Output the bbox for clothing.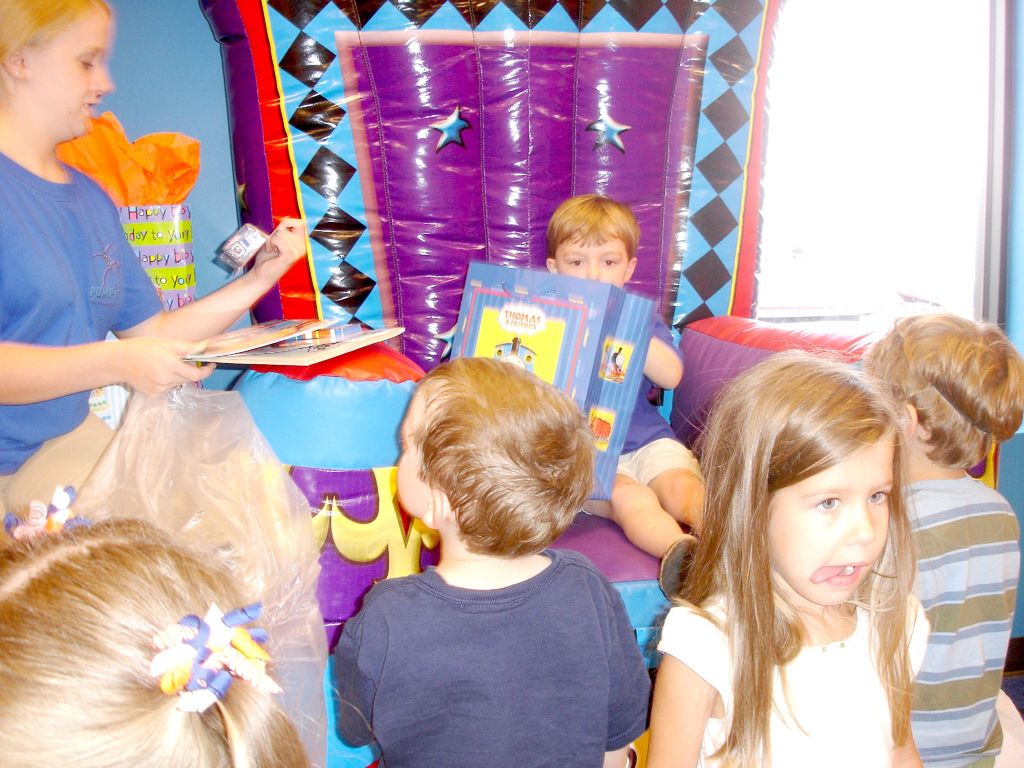
(left=655, top=591, right=927, bottom=767).
